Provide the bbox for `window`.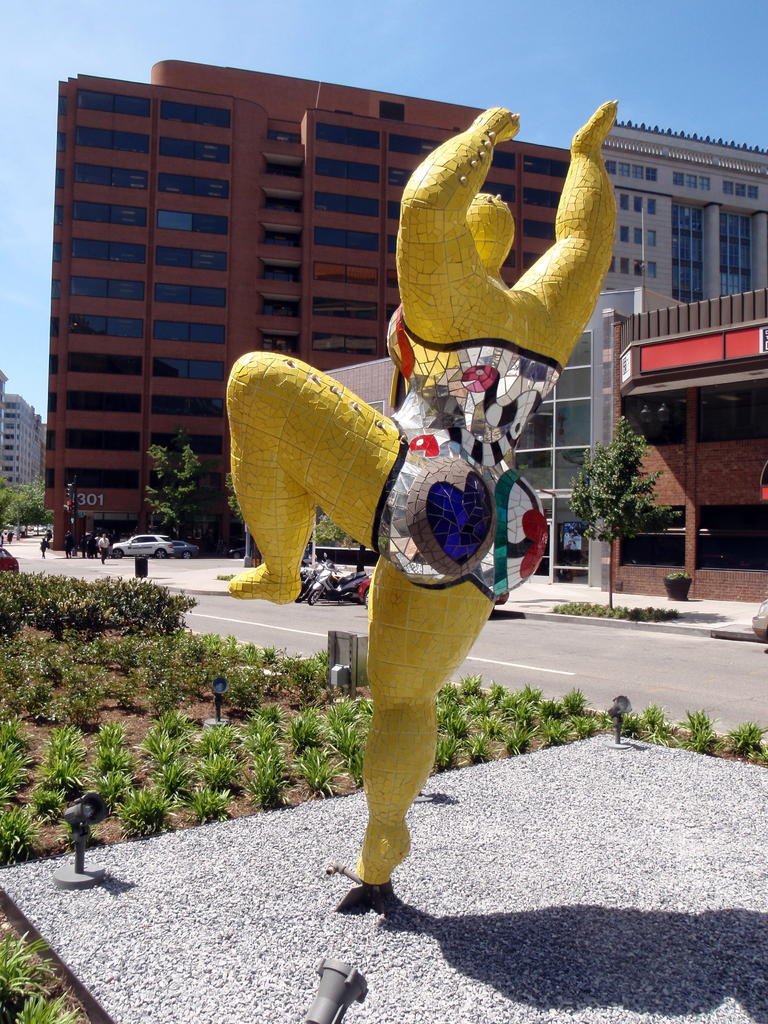
(157, 101, 231, 125).
